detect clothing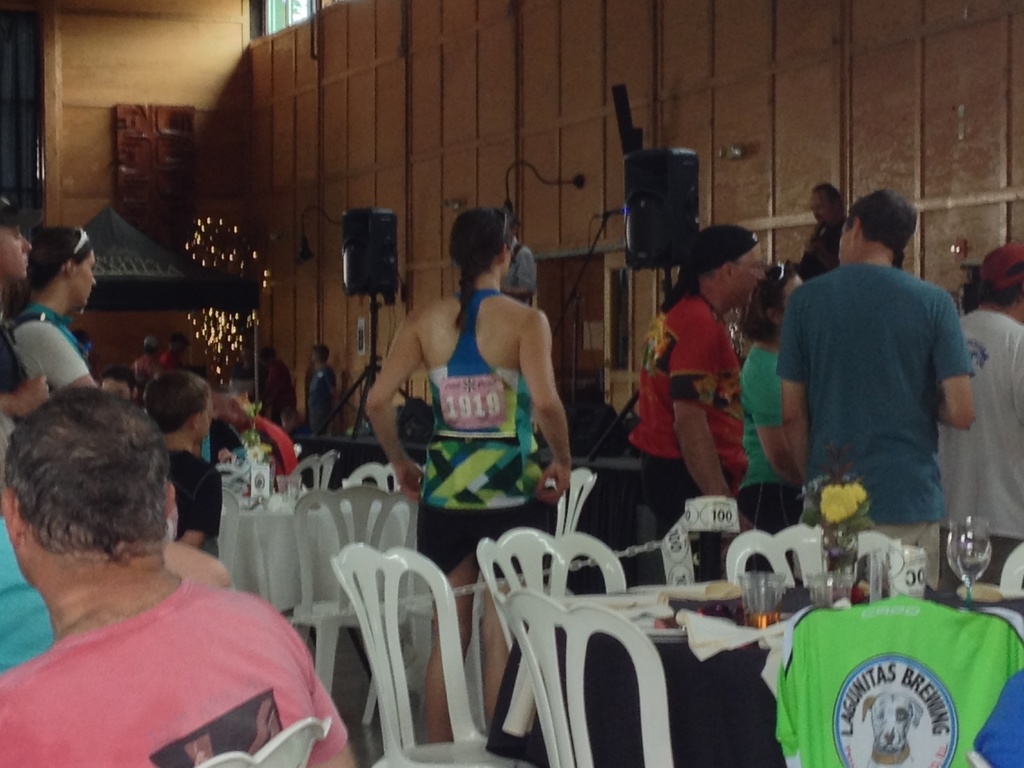
rect(800, 209, 904, 278)
